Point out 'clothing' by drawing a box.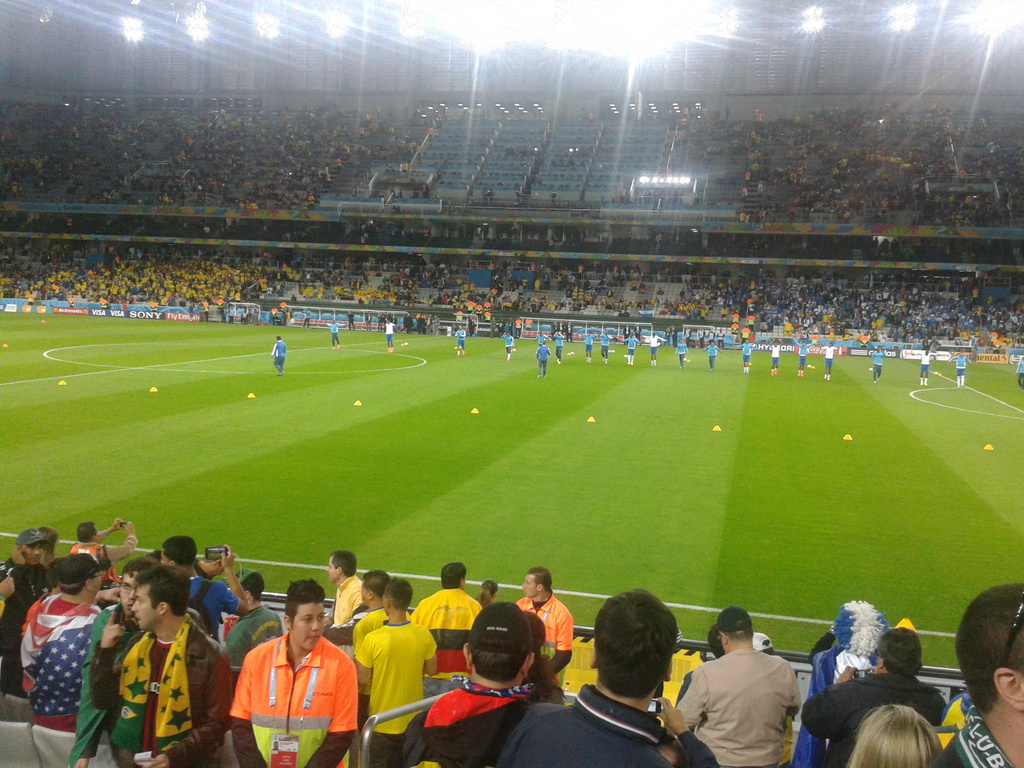
536, 342, 550, 378.
